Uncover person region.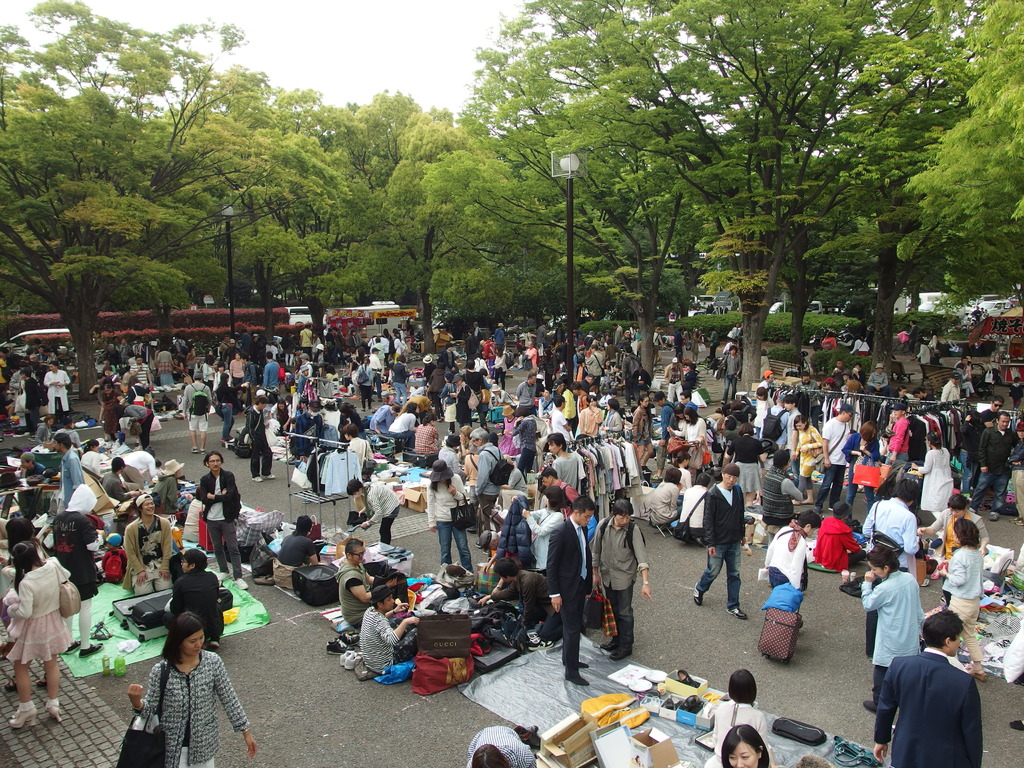
Uncovered: select_region(212, 359, 238, 390).
